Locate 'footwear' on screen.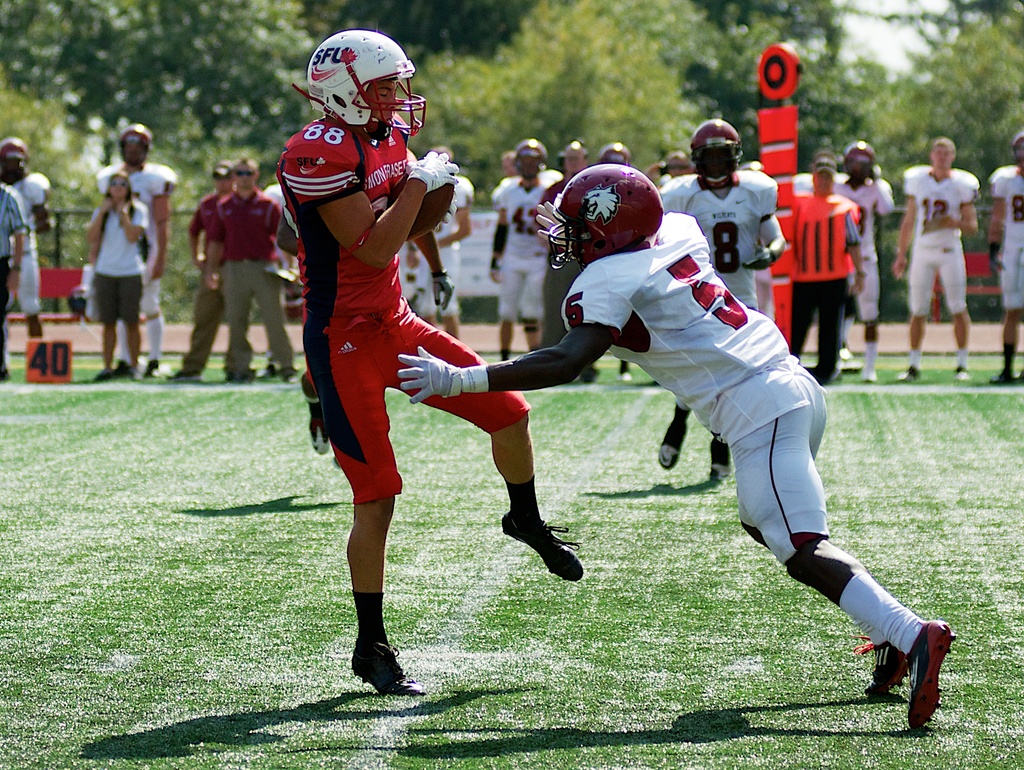
On screen at 858, 366, 876, 380.
